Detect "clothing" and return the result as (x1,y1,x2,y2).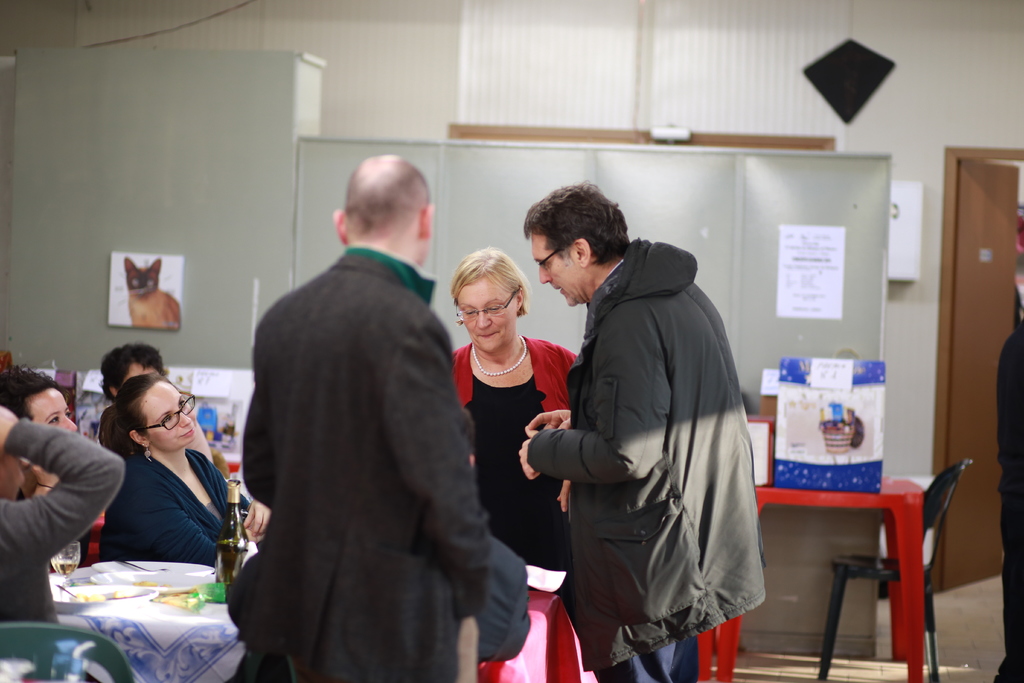
(0,419,127,629).
